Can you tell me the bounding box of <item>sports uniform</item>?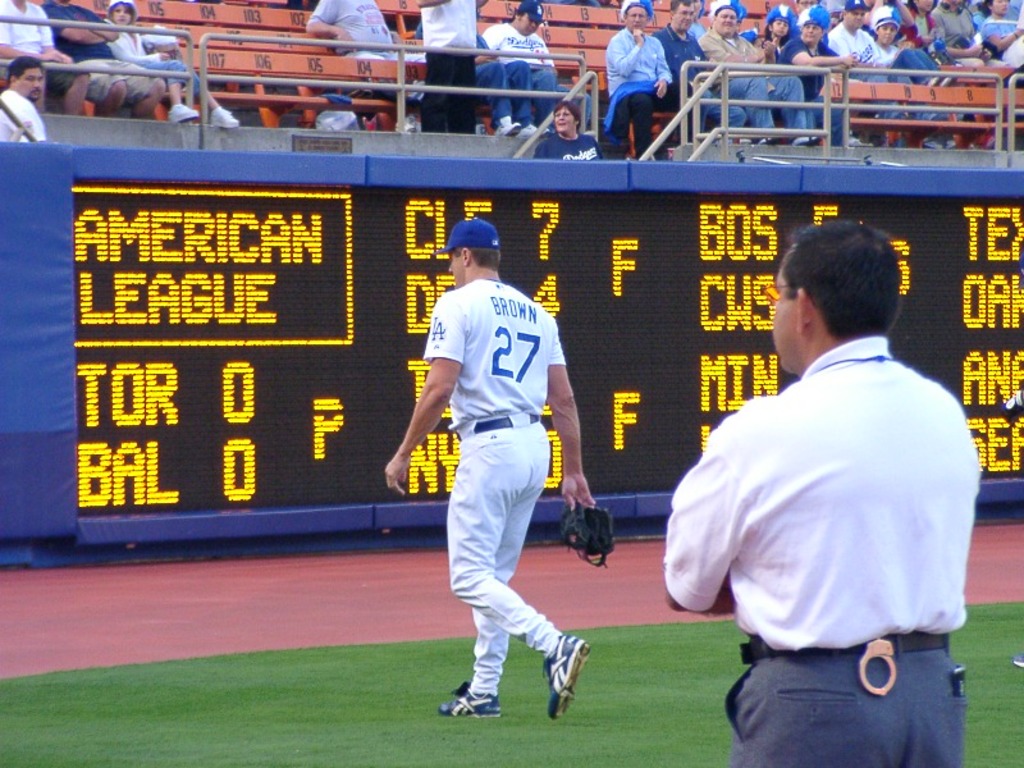
424 223 613 718.
